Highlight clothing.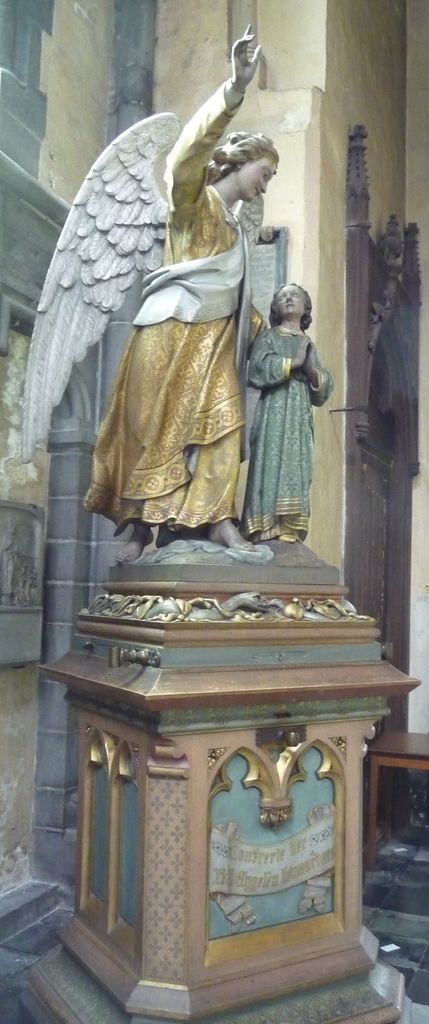
Highlighted region: locate(247, 323, 336, 541).
